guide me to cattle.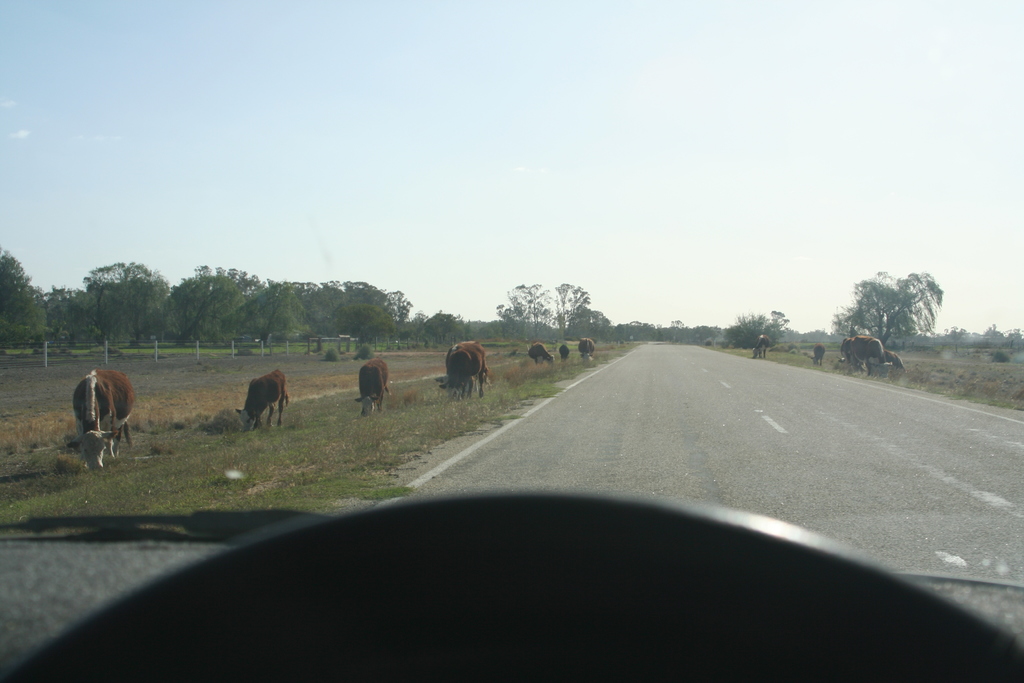
Guidance: (236, 371, 291, 431).
